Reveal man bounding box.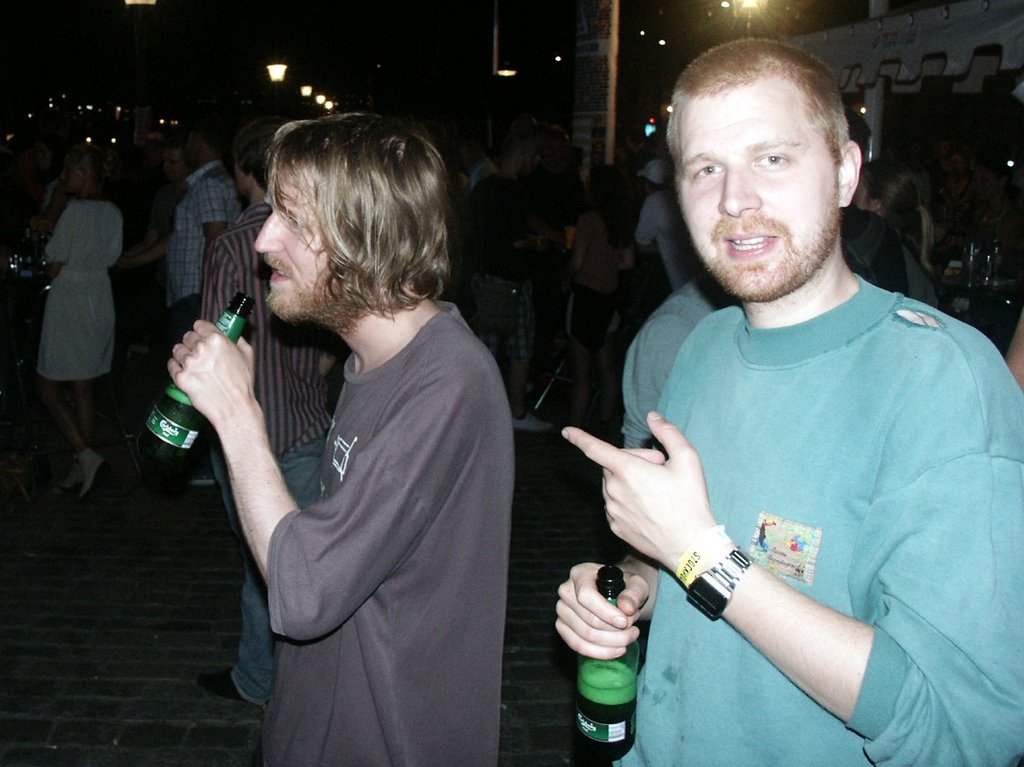
Revealed: <region>194, 122, 342, 707</region>.
